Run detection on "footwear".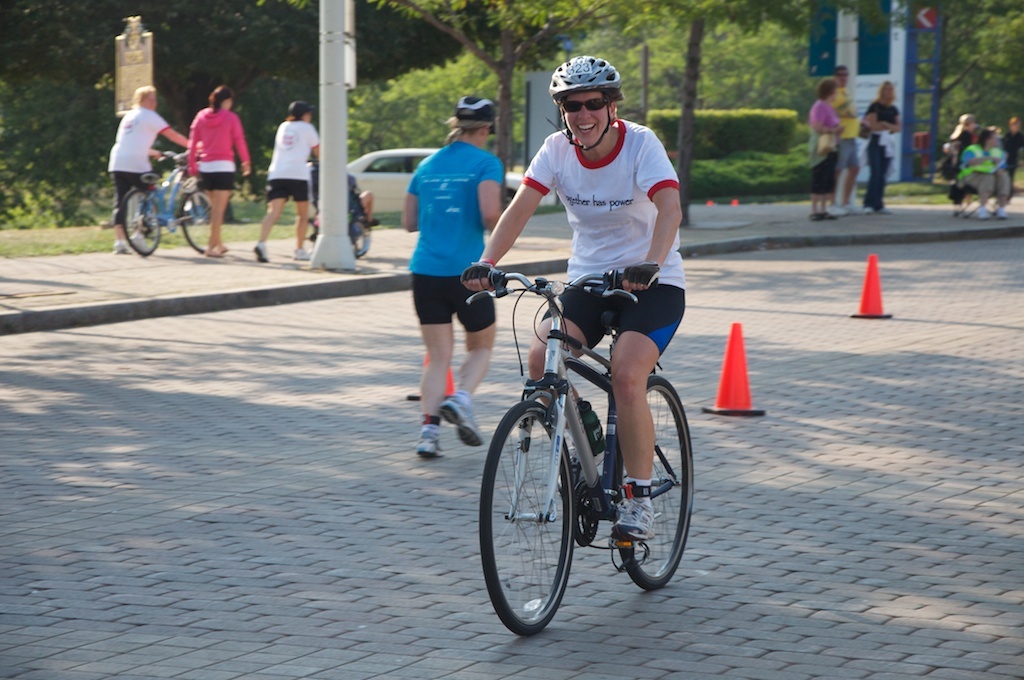
Result: detection(860, 205, 873, 212).
